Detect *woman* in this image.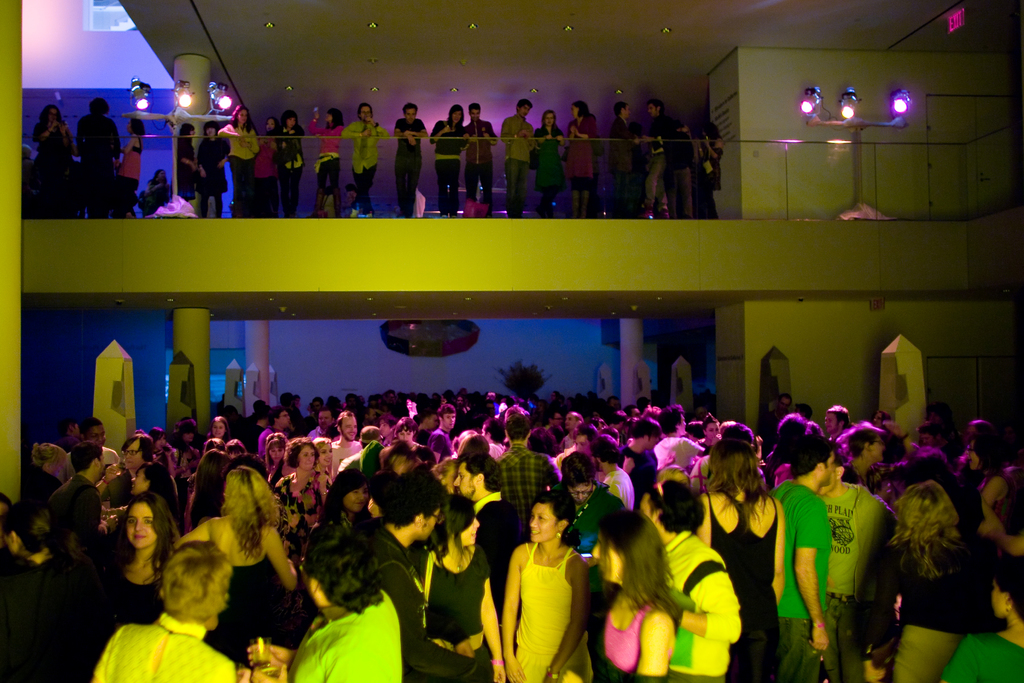
Detection: [701,122,724,226].
